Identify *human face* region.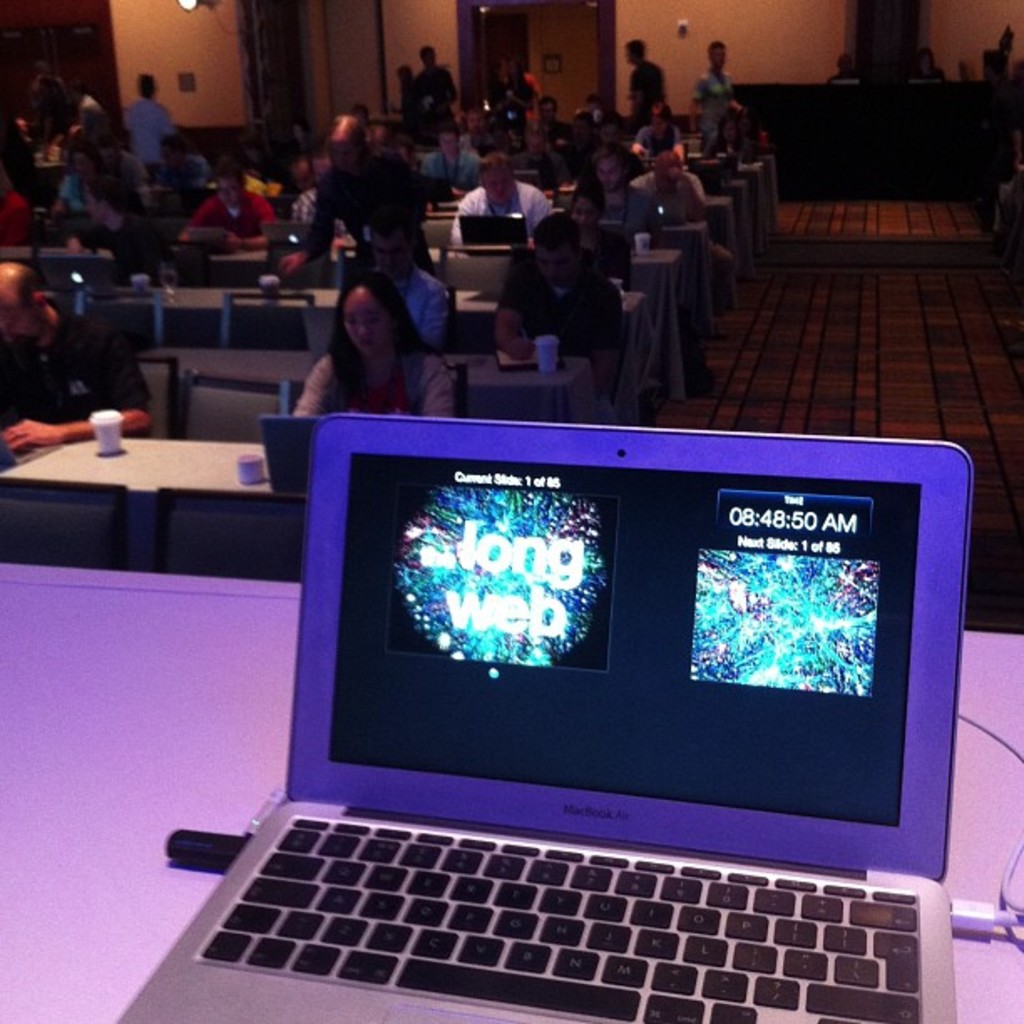
Region: box(656, 157, 691, 181).
